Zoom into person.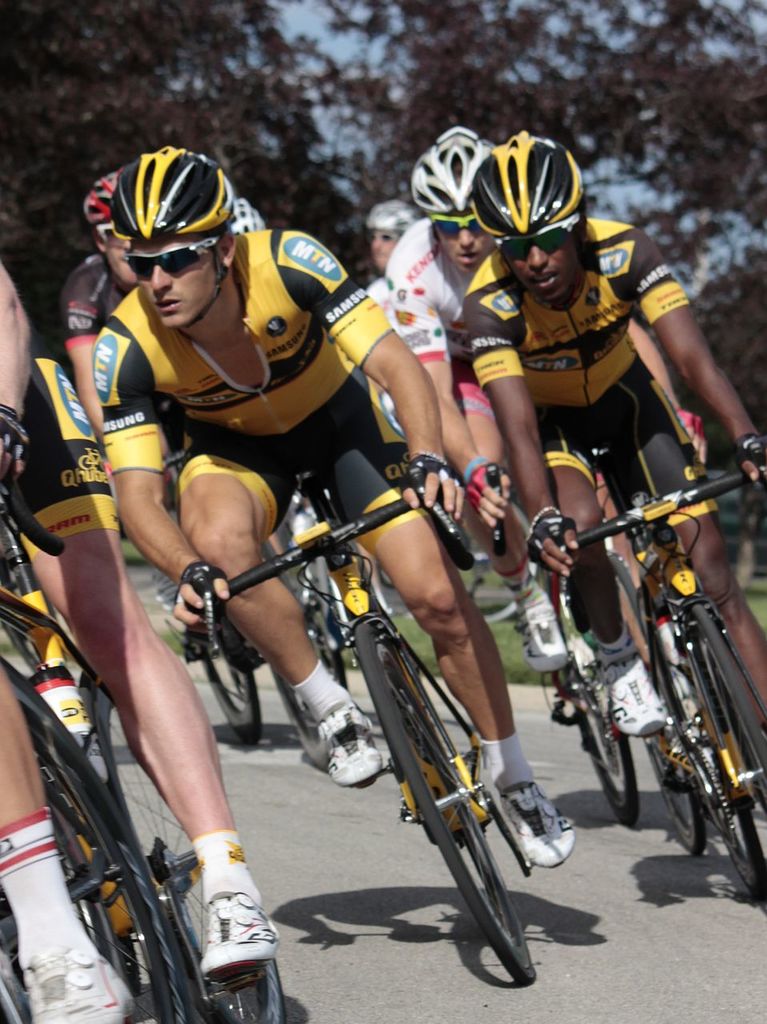
Zoom target: bbox(382, 127, 706, 670).
